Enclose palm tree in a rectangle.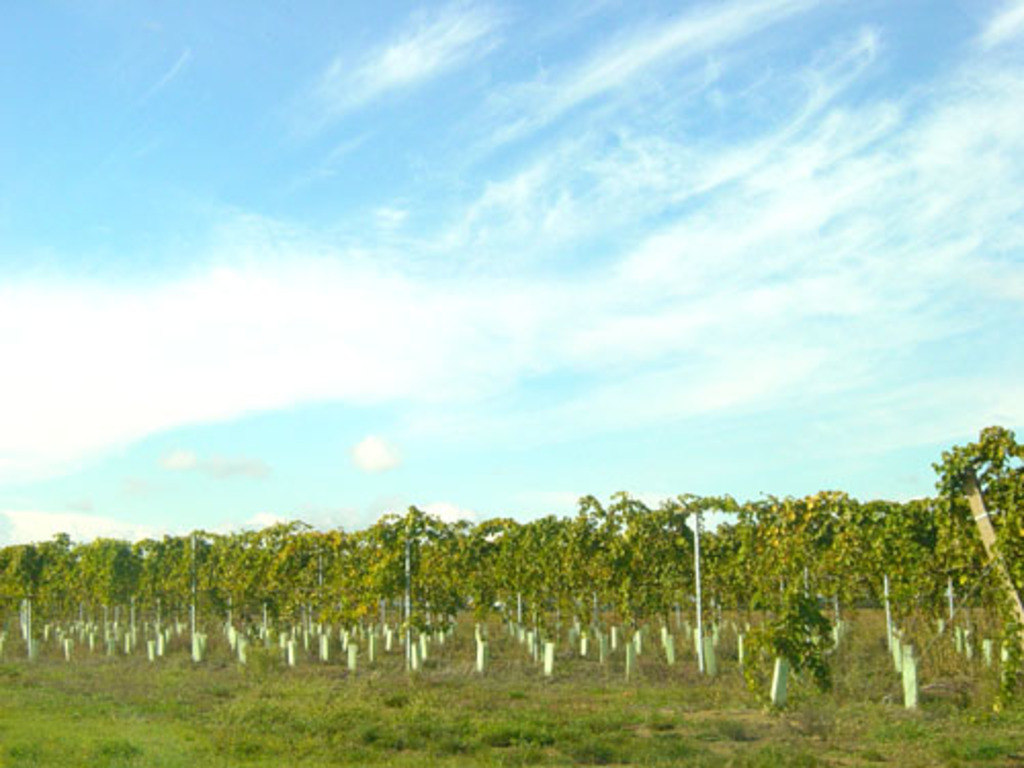
4,537,82,664.
